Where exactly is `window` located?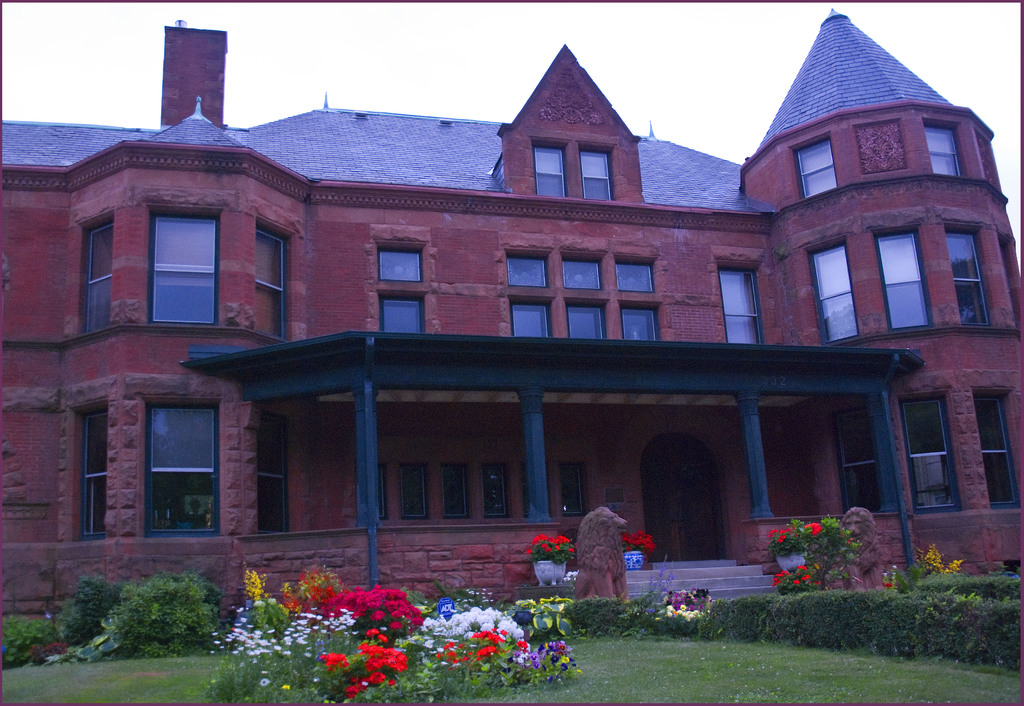
Its bounding box is bbox(871, 230, 929, 326).
